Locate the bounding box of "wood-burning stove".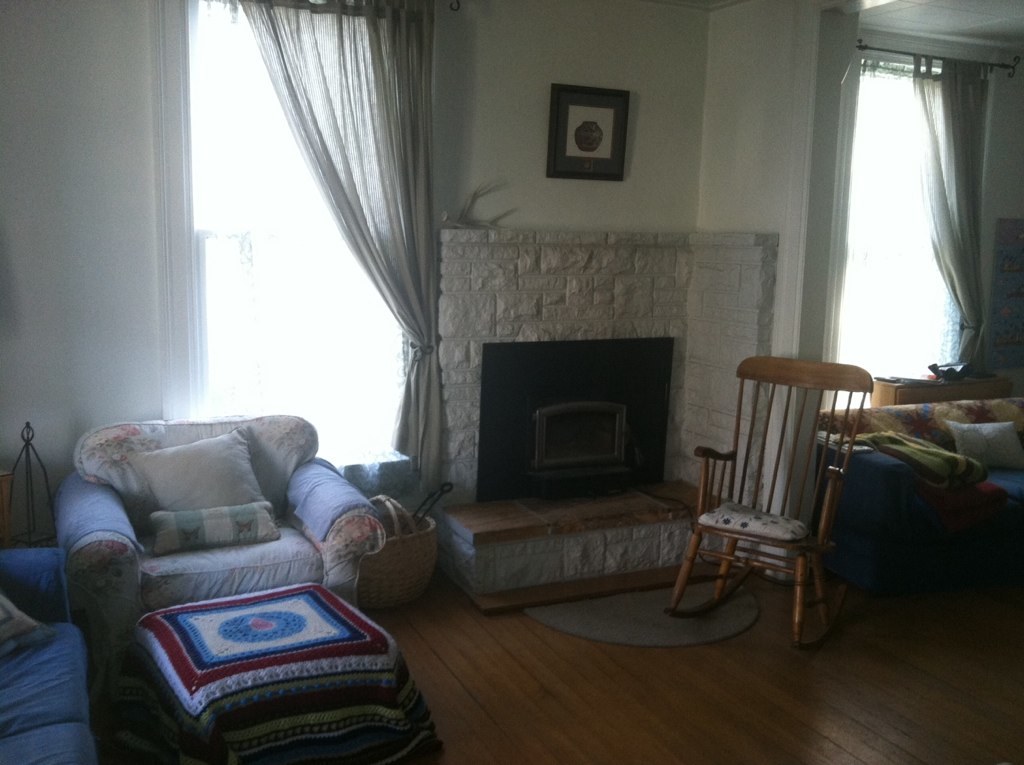
Bounding box: detection(476, 338, 674, 500).
